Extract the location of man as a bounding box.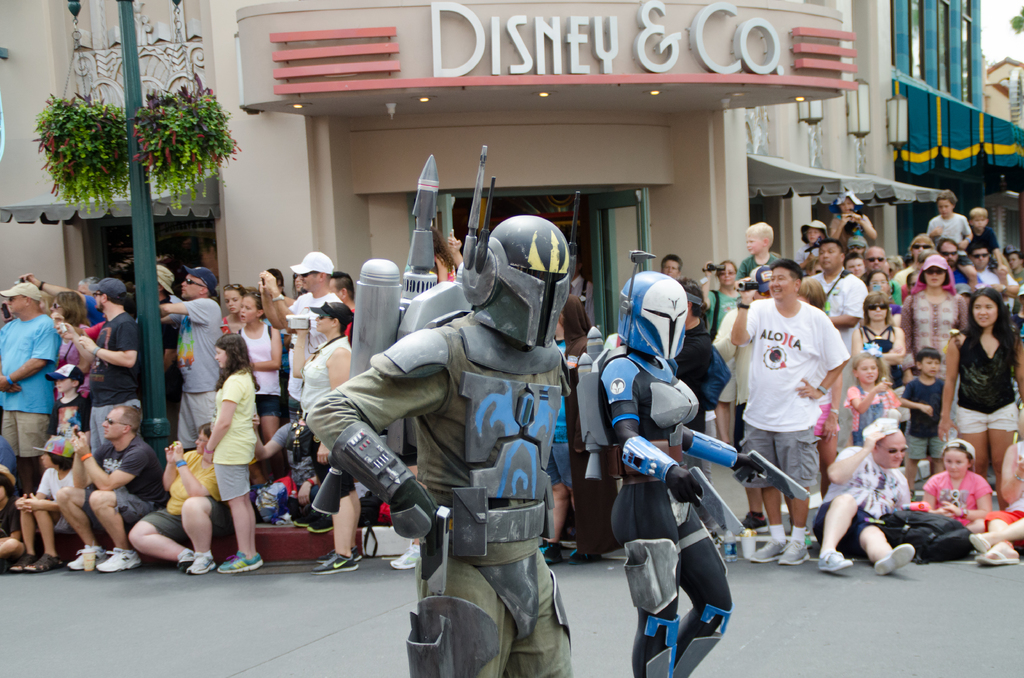
54:403:158:574.
